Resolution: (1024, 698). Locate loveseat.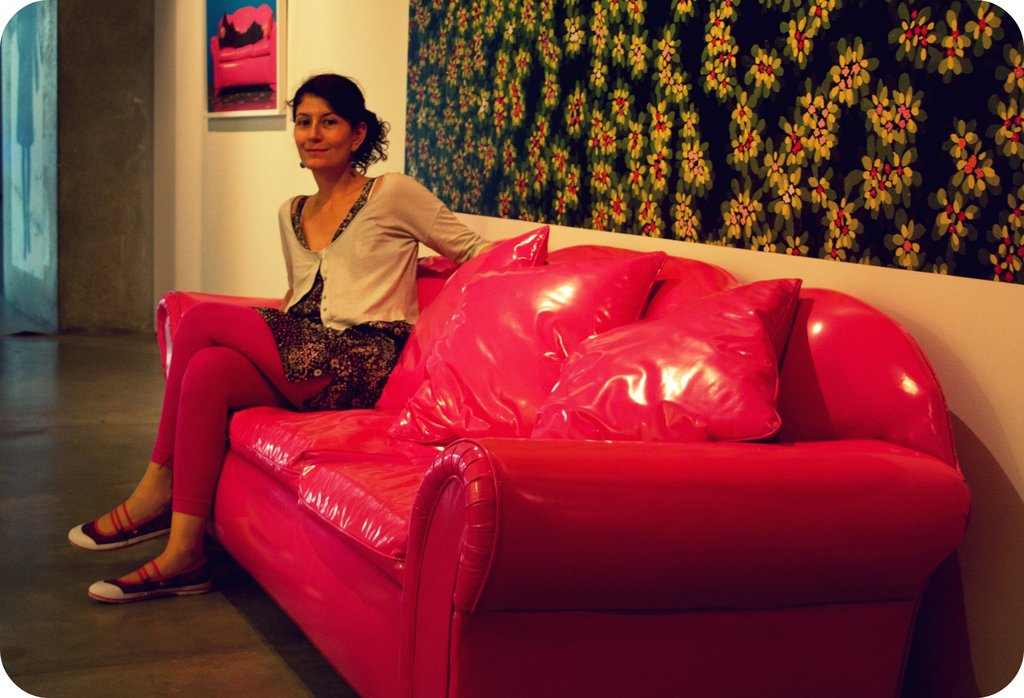
pyautogui.locateOnScreen(100, 200, 982, 686).
